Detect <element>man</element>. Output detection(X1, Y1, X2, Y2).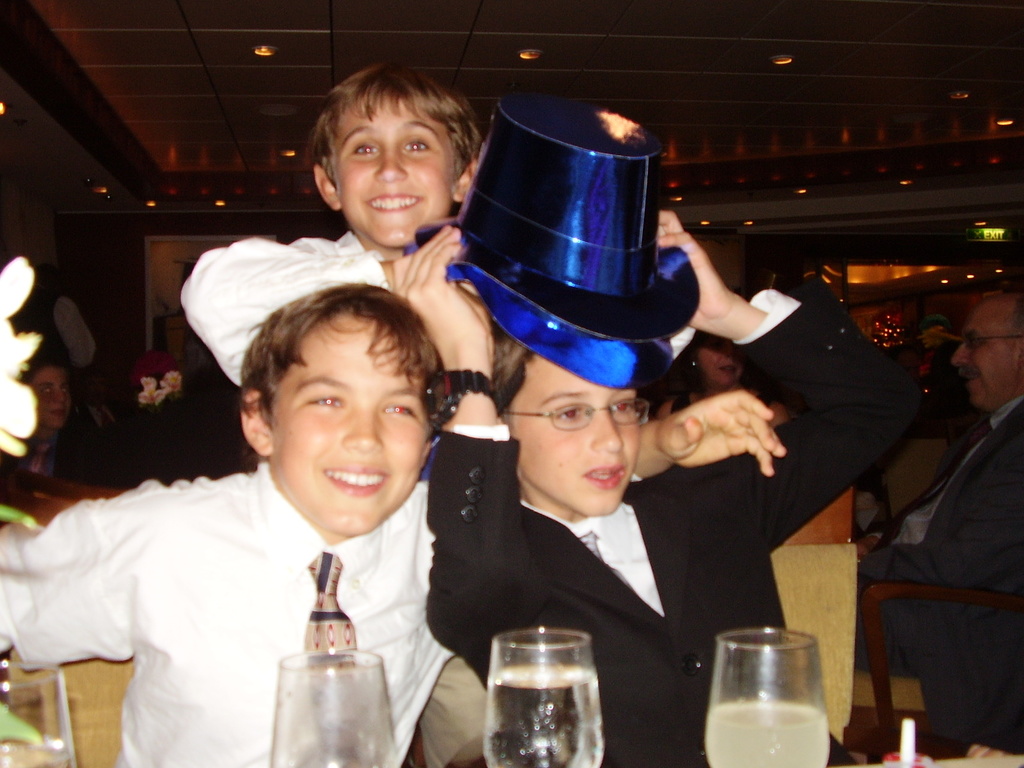
detection(855, 291, 1023, 765).
